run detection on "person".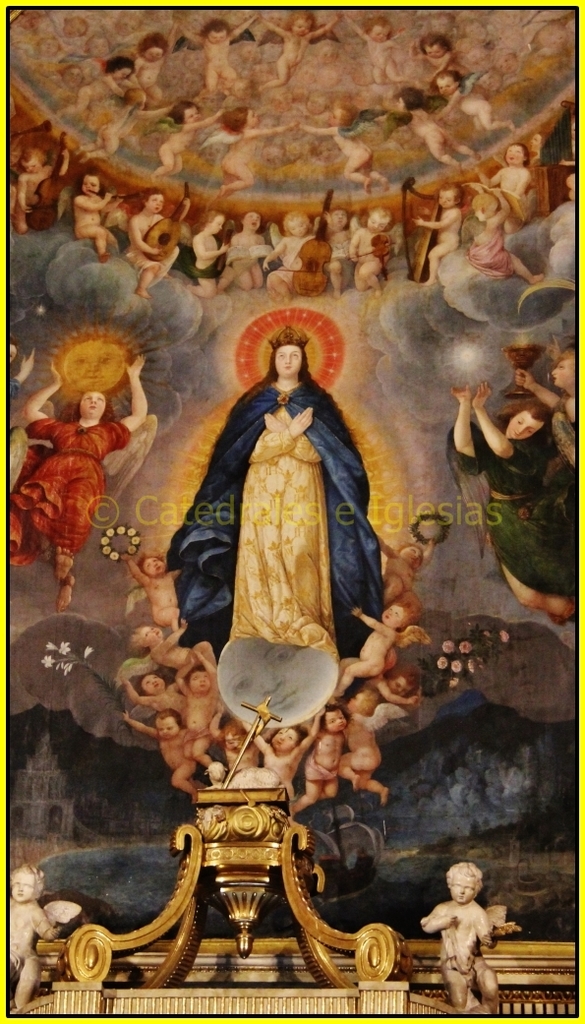
Result: {"left": 54, "top": 53, "right": 136, "bottom": 122}.
